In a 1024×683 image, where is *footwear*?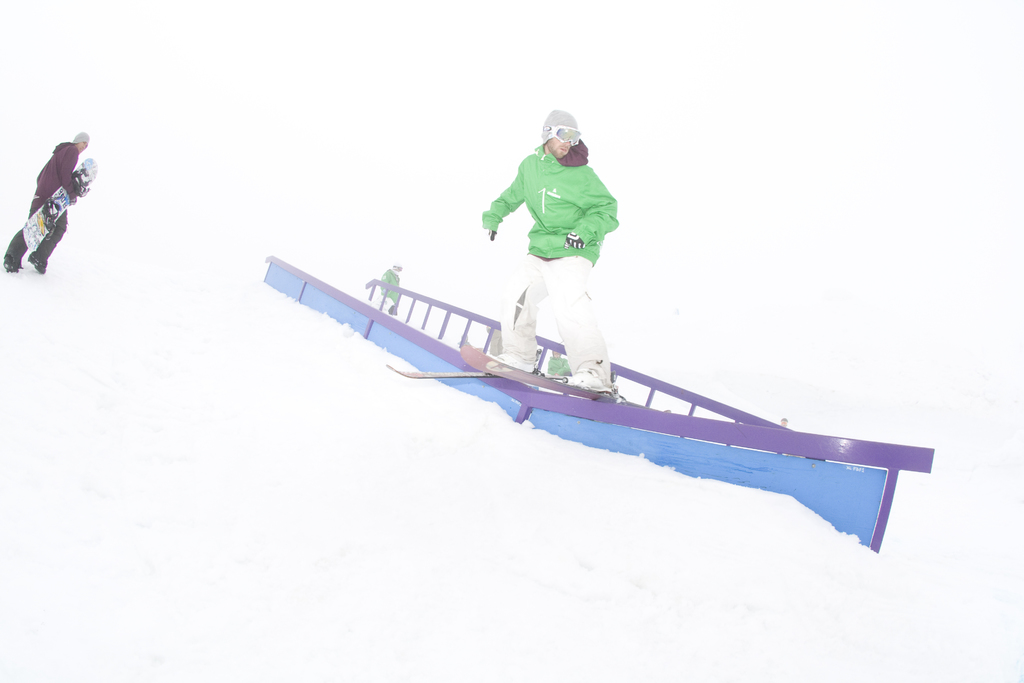
select_region(566, 370, 614, 399).
